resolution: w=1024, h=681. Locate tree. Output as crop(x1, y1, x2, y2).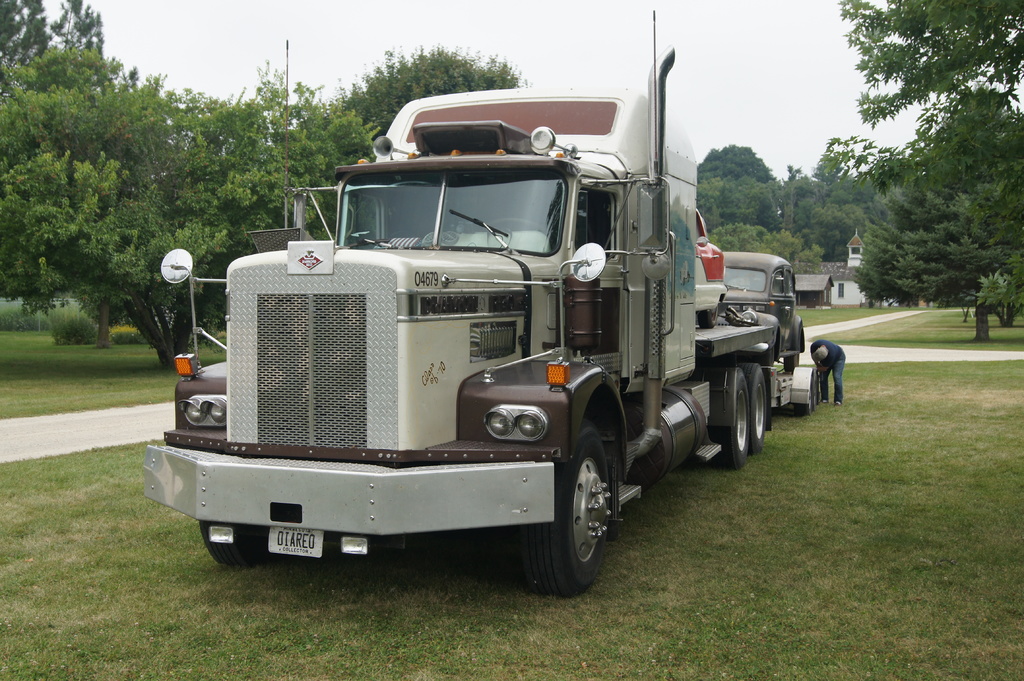
crop(329, 36, 527, 152).
